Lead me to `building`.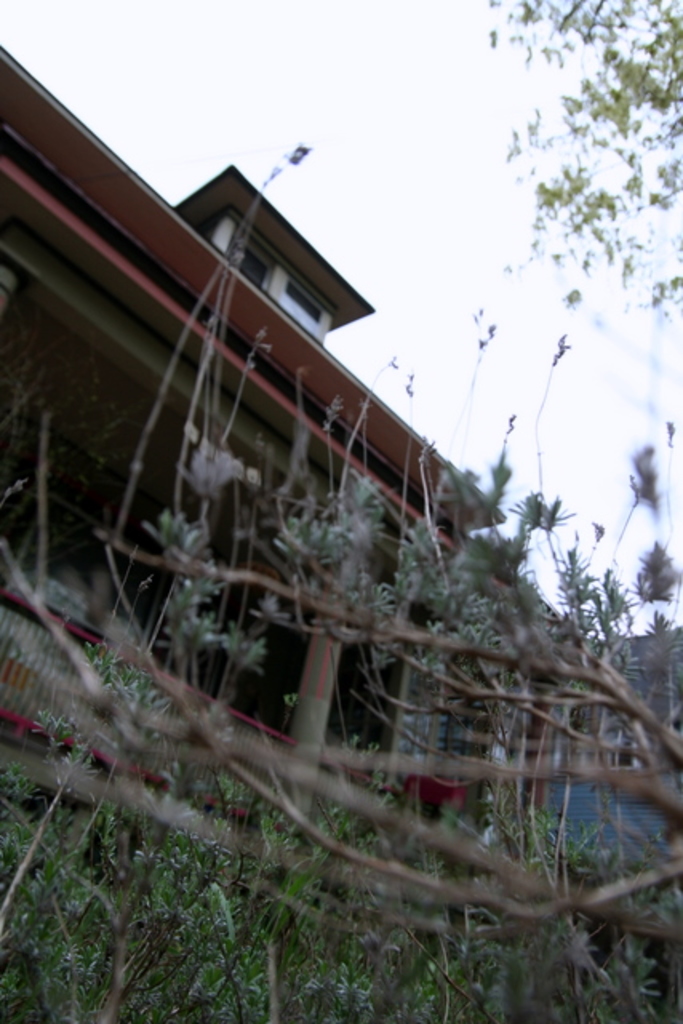
Lead to [0, 42, 579, 854].
